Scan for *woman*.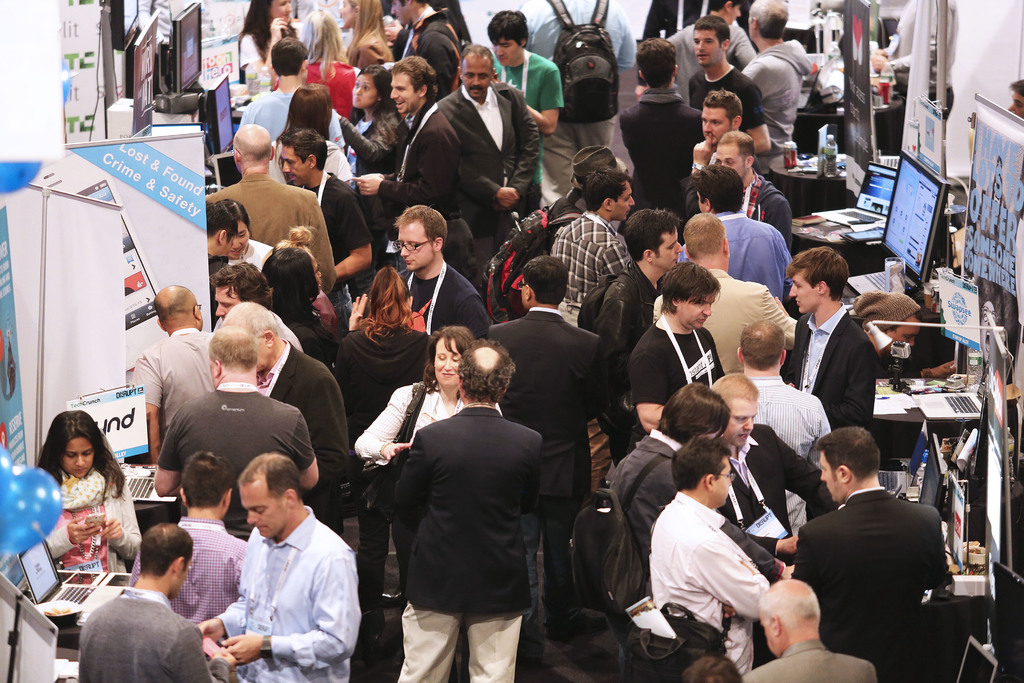
Scan result: box(323, 265, 435, 630).
